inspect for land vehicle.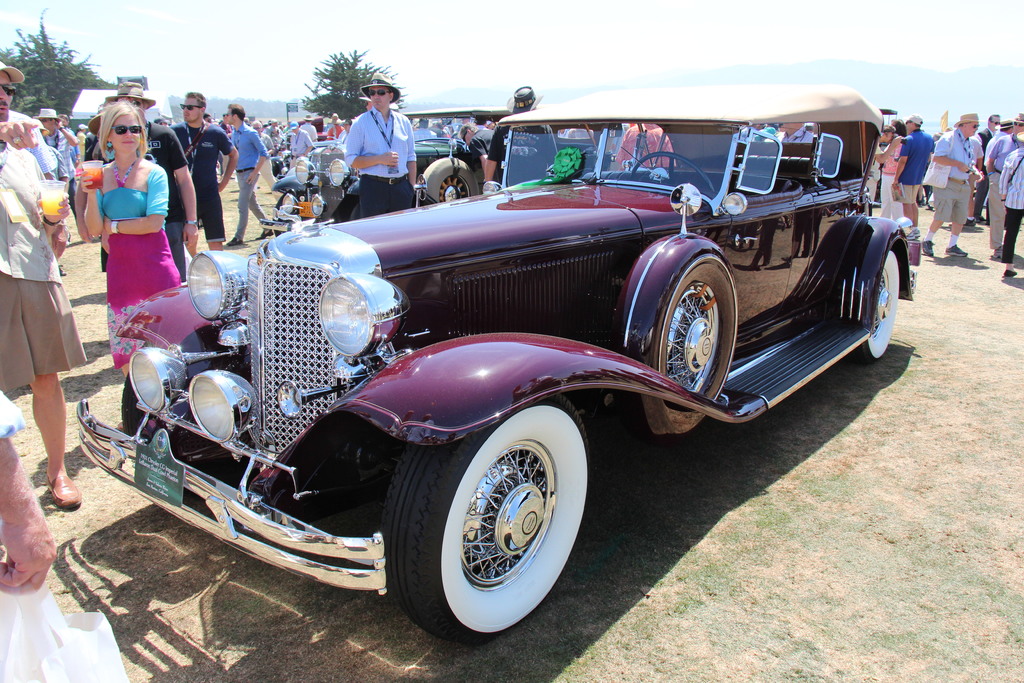
Inspection: 121, 58, 931, 650.
